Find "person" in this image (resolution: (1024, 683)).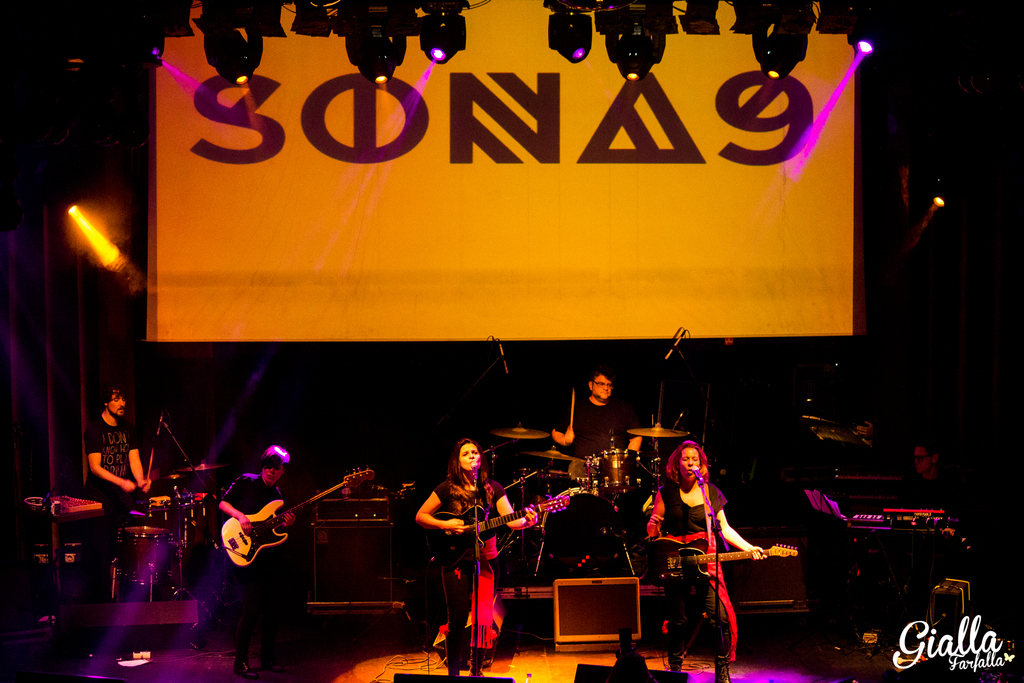
(552,368,643,456).
